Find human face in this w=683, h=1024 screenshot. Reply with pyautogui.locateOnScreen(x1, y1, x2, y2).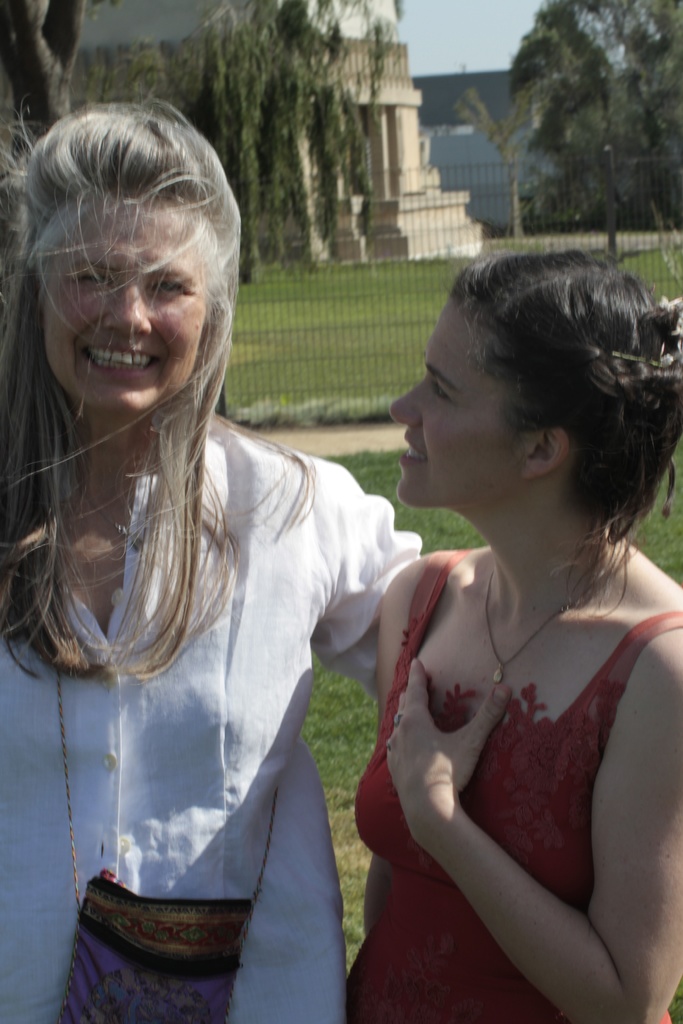
pyautogui.locateOnScreen(389, 300, 532, 514).
